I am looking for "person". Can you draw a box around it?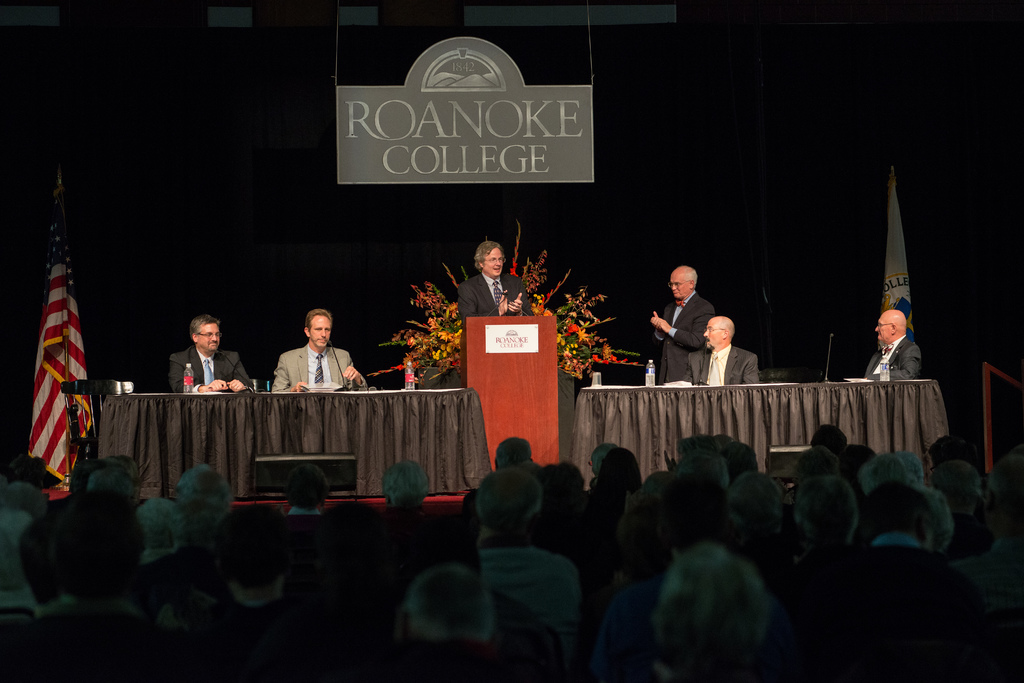
Sure, the bounding box is {"x1": 280, "y1": 305, "x2": 355, "y2": 391}.
